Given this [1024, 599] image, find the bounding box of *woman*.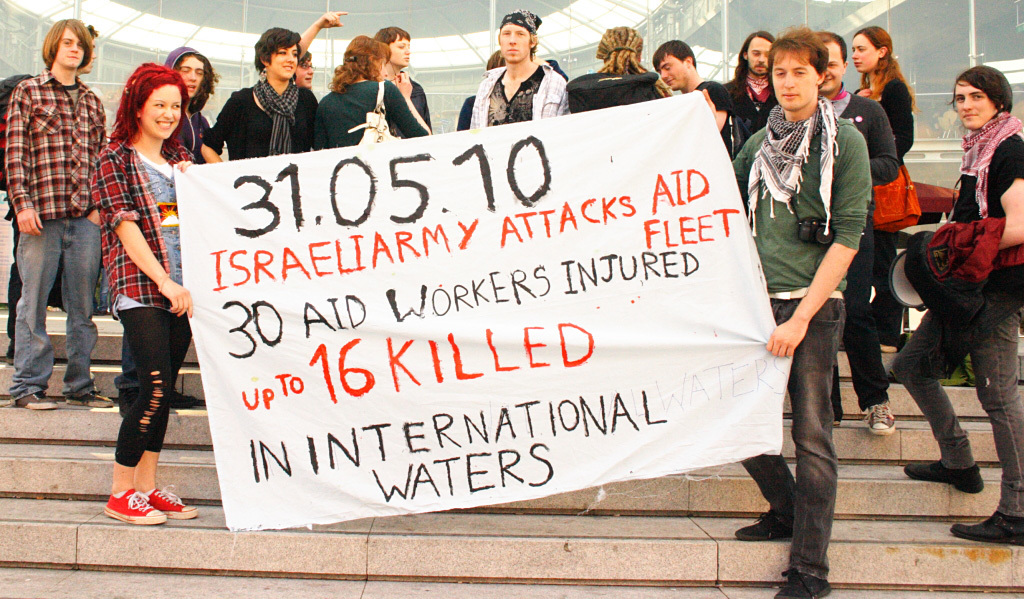
[199, 22, 328, 166].
